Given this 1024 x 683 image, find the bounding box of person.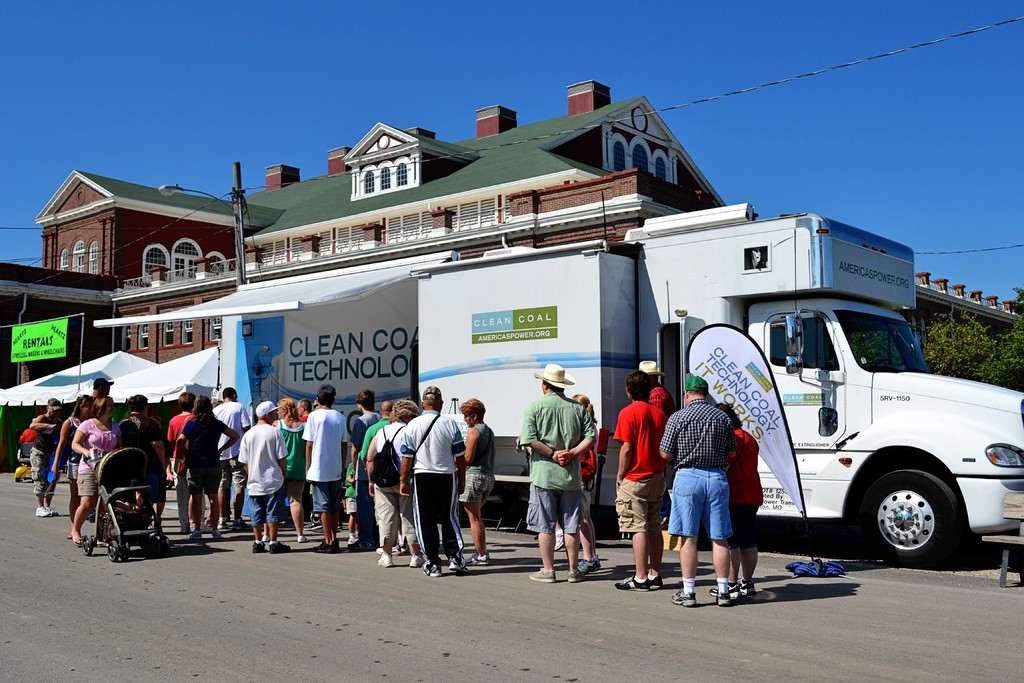
bbox(348, 389, 379, 548).
